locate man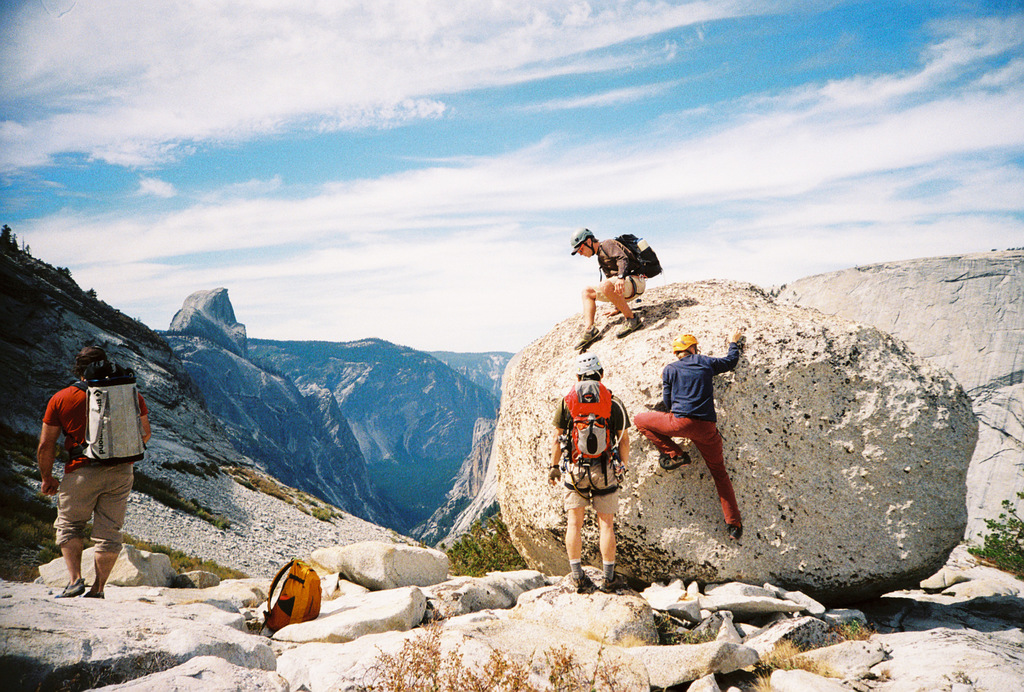
{"left": 636, "top": 329, "right": 748, "bottom": 541}
